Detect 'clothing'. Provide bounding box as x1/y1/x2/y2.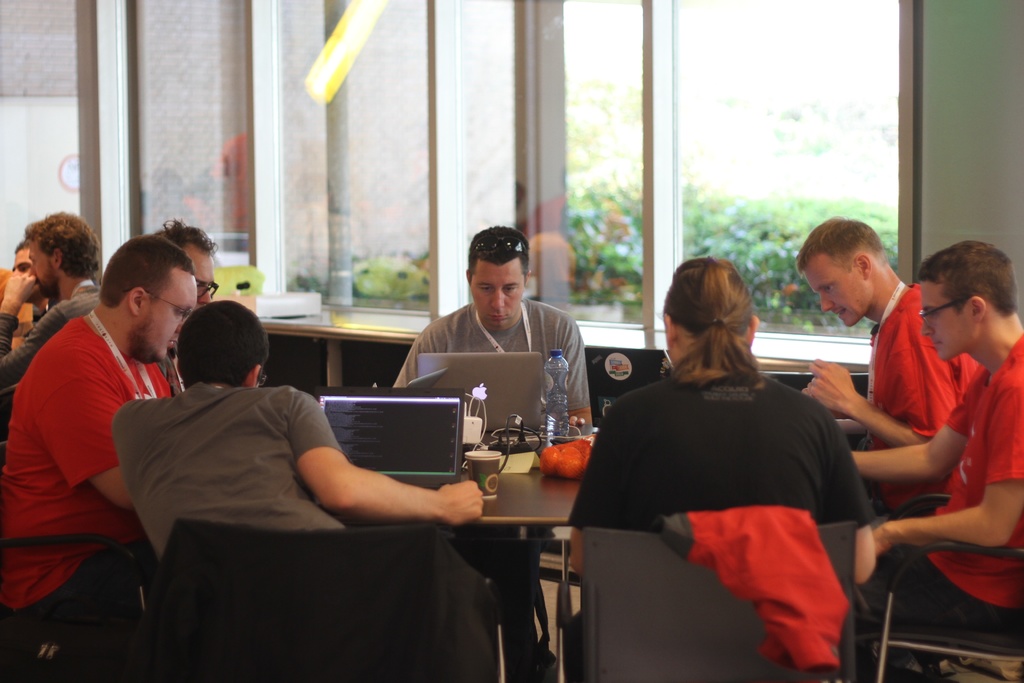
852/281/986/519.
